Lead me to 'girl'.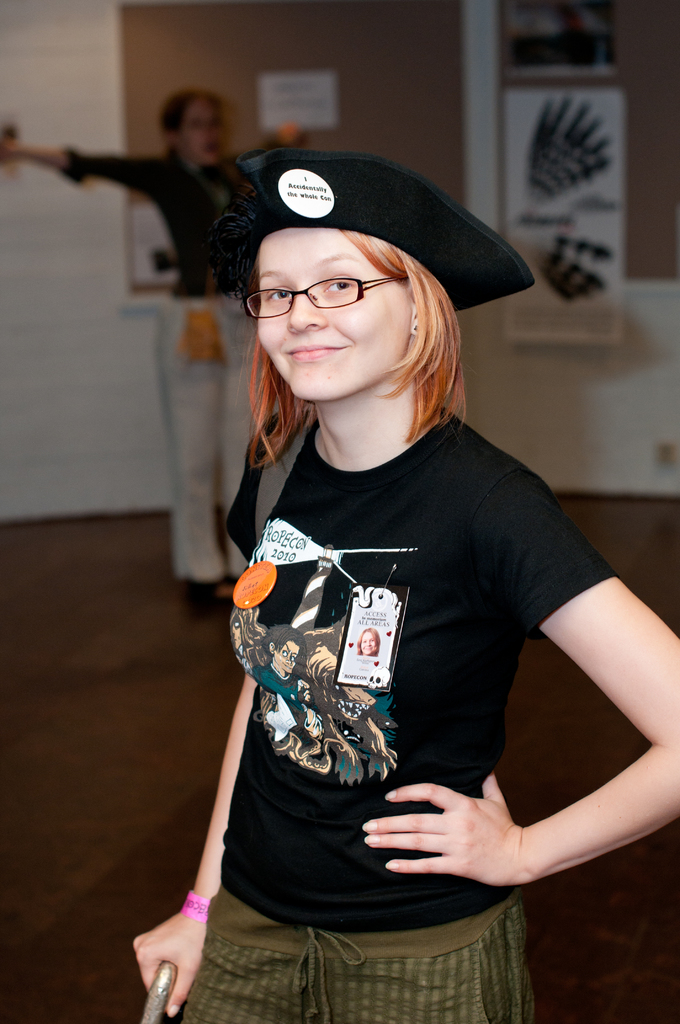
Lead to l=131, t=159, r=679, b=1023.
